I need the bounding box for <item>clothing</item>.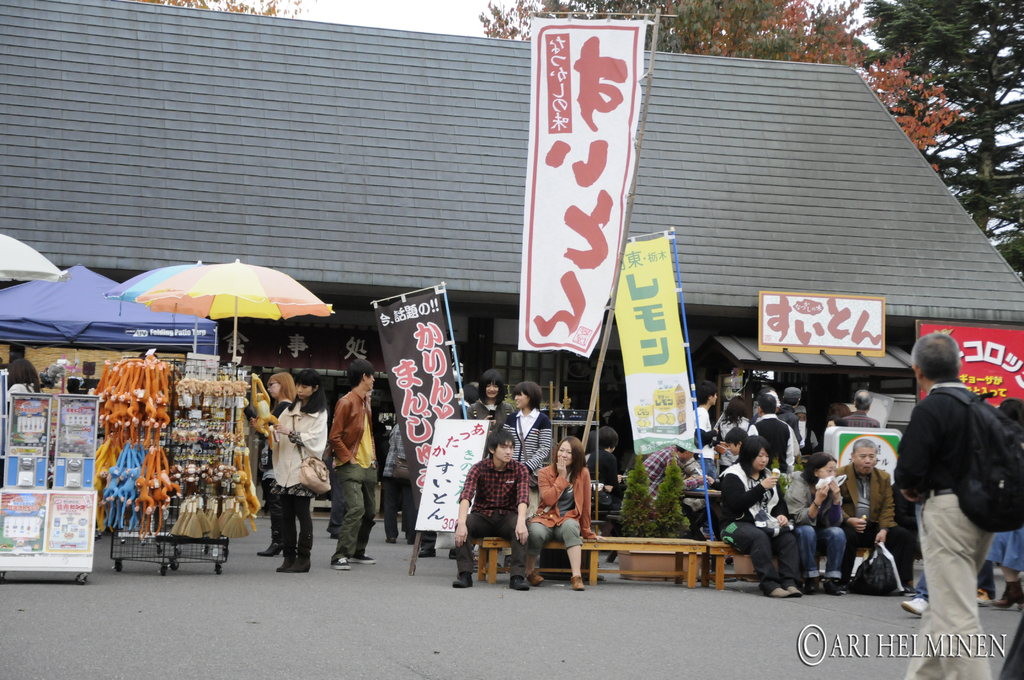
Here it is: <region>494, 399, 556, 465</region>.
